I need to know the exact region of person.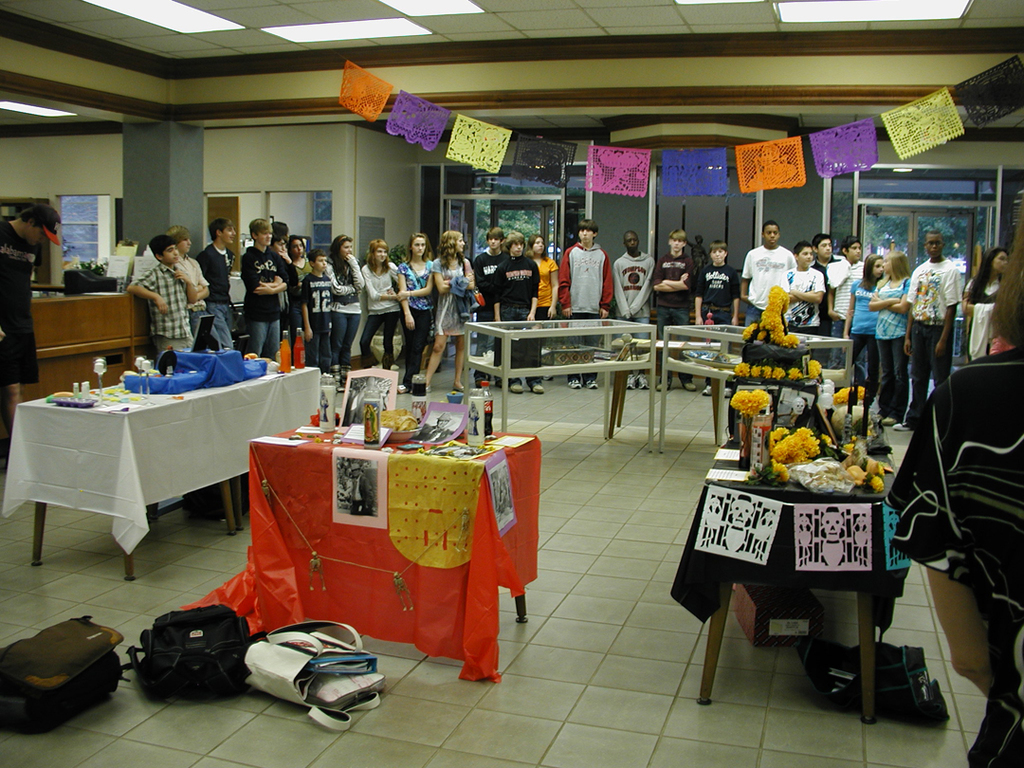
Region: (left=0, top=197, right=64, bottom=431).
